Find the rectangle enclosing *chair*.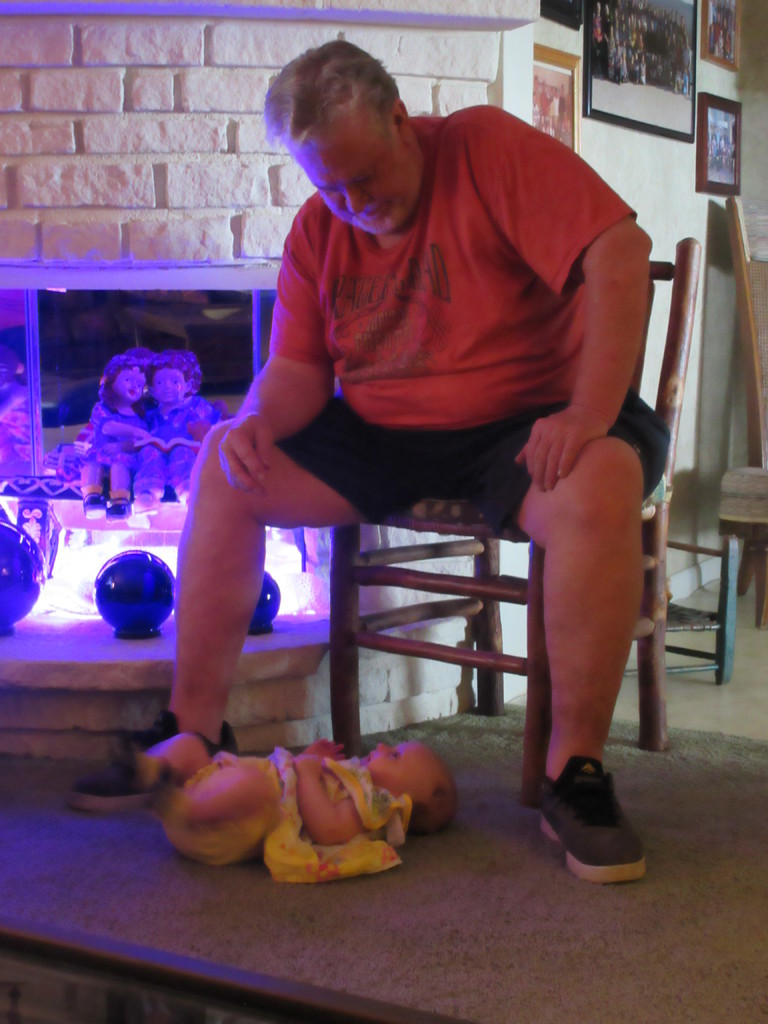
[left=710, top=193, right=767, bottom=692].
